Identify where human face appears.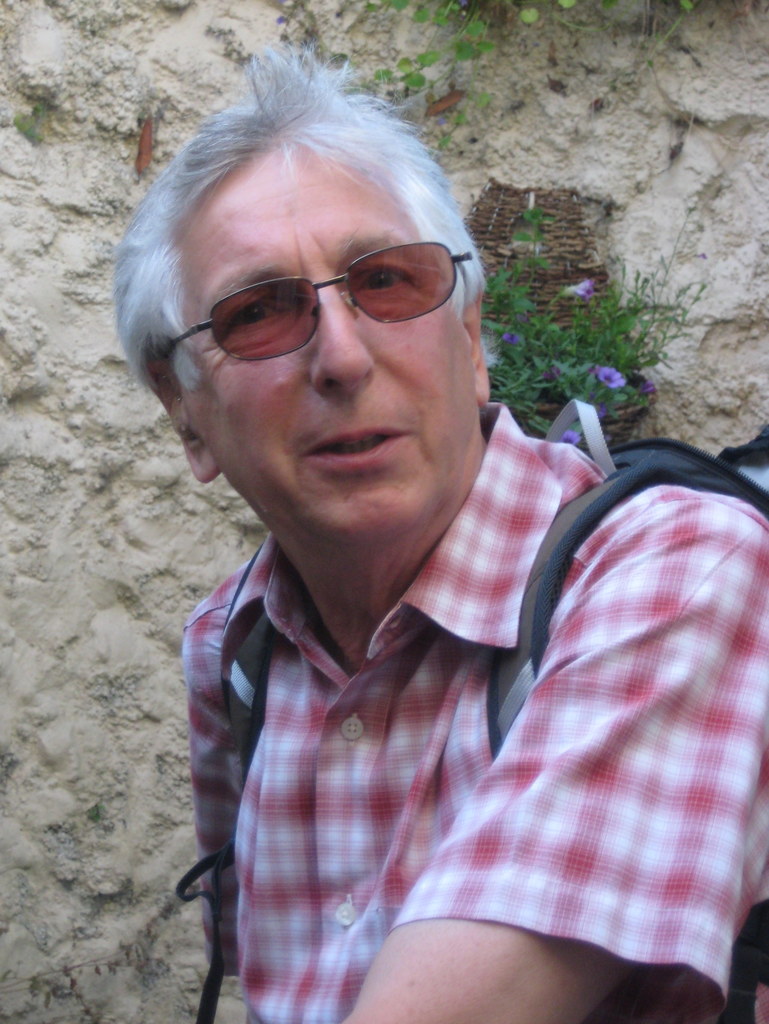
Appears at 175, 152, 480, 535.
